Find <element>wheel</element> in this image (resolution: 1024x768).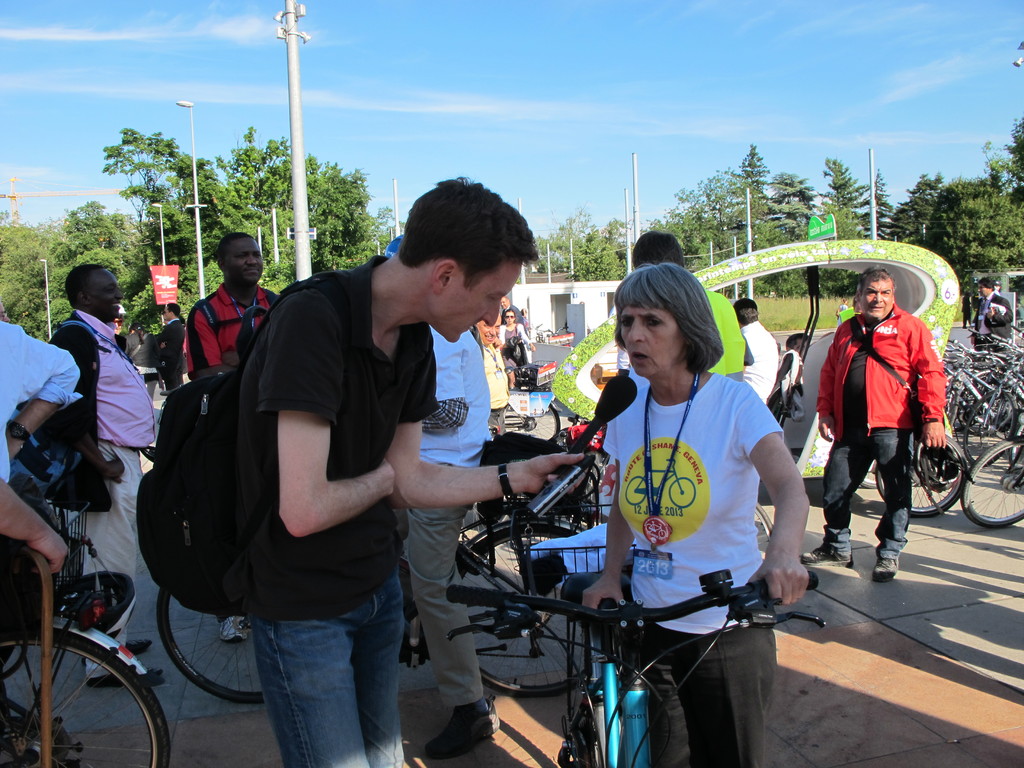
(left=587, top=454, right=600, bottom=493).
